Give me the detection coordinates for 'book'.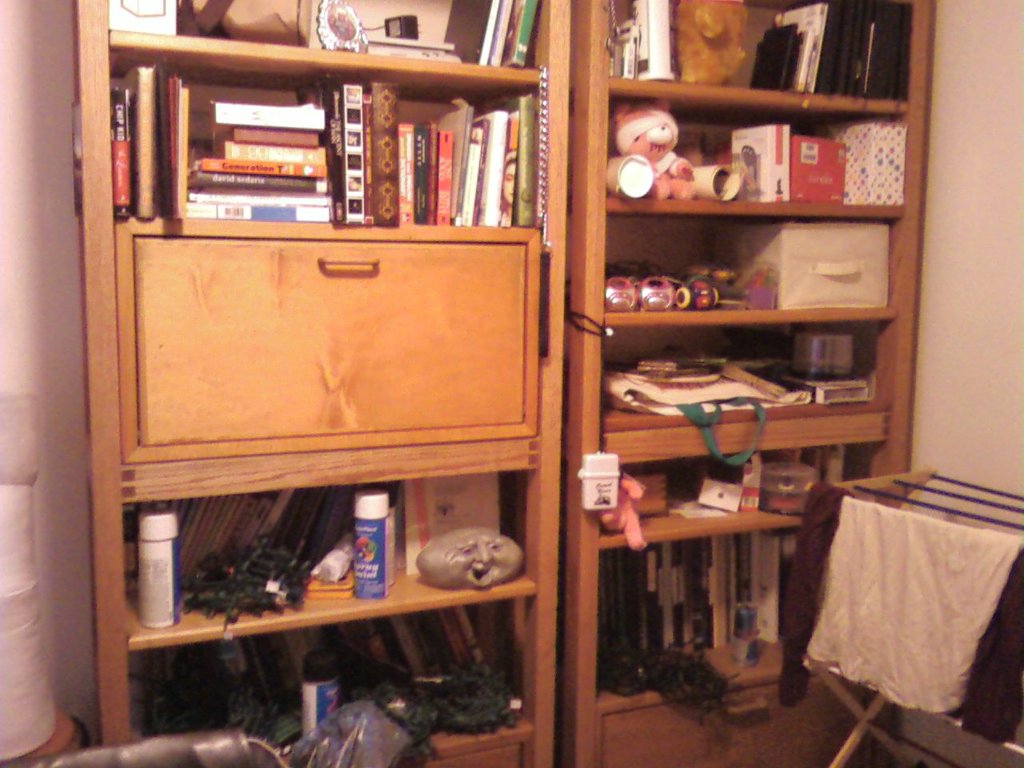
x1=481 y1=107 x2=503 y2=219.
